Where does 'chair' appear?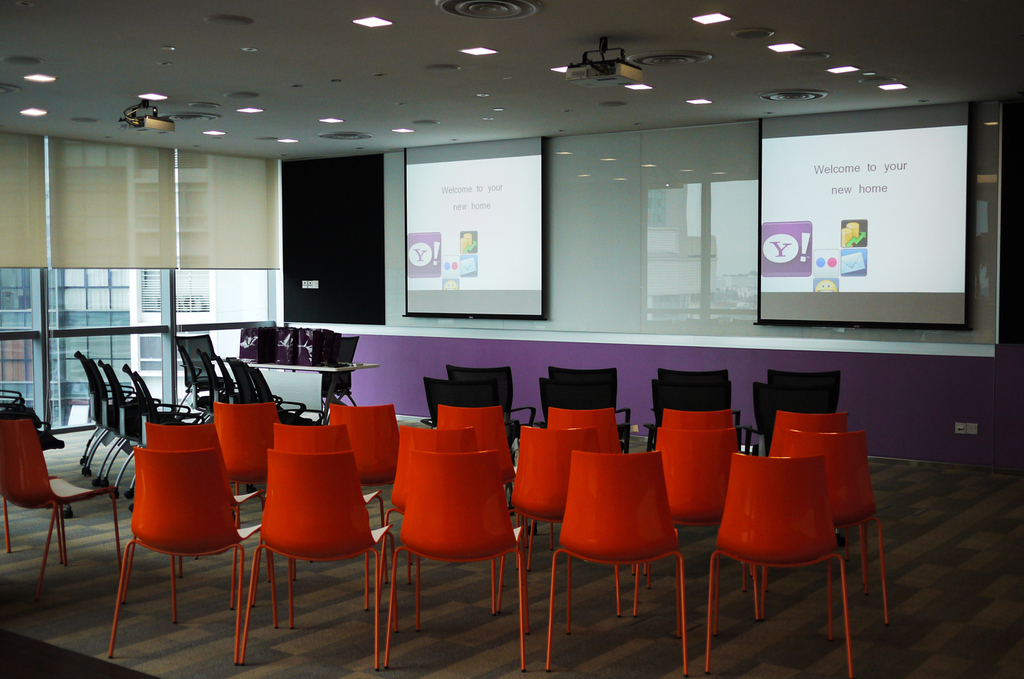
Appears at crop(94, 356, 153, 486).
